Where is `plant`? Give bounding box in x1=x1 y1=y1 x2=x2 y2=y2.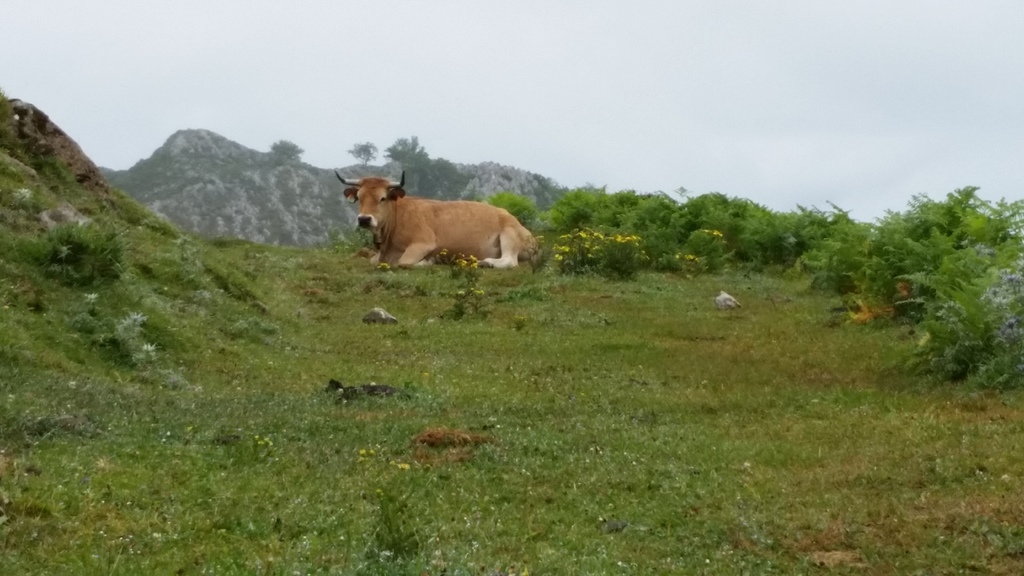
x1=859 y1=183 x2=1023 y2=328.
